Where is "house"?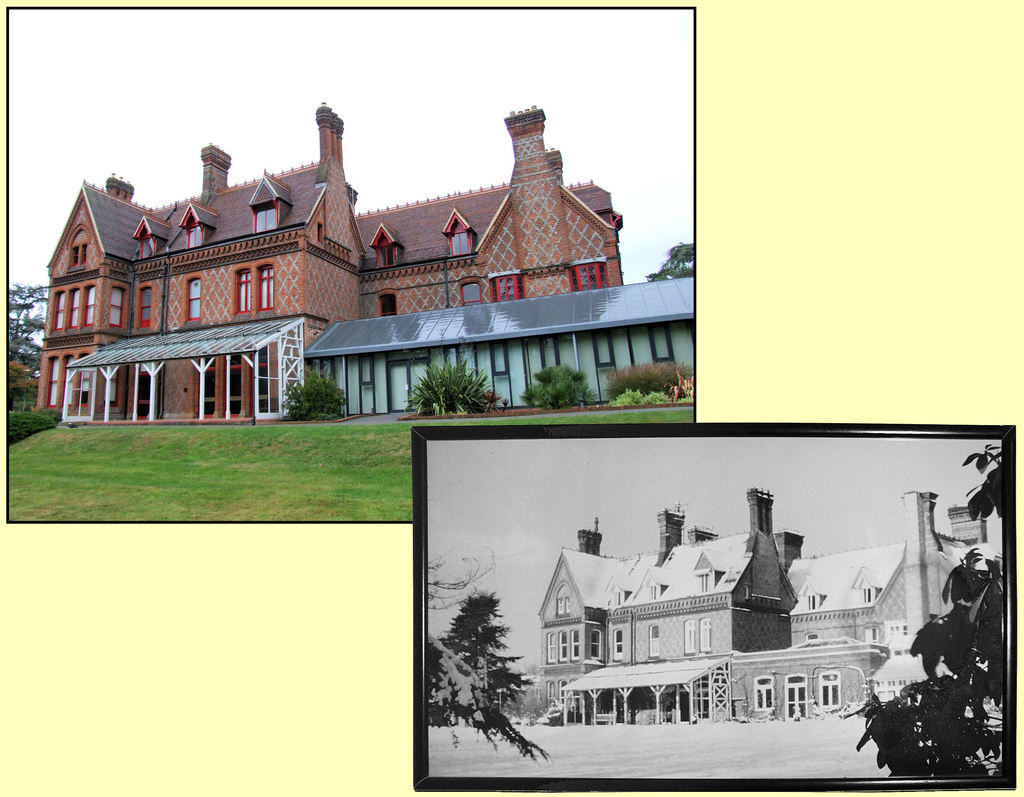
(29, 93, 627, 430).
